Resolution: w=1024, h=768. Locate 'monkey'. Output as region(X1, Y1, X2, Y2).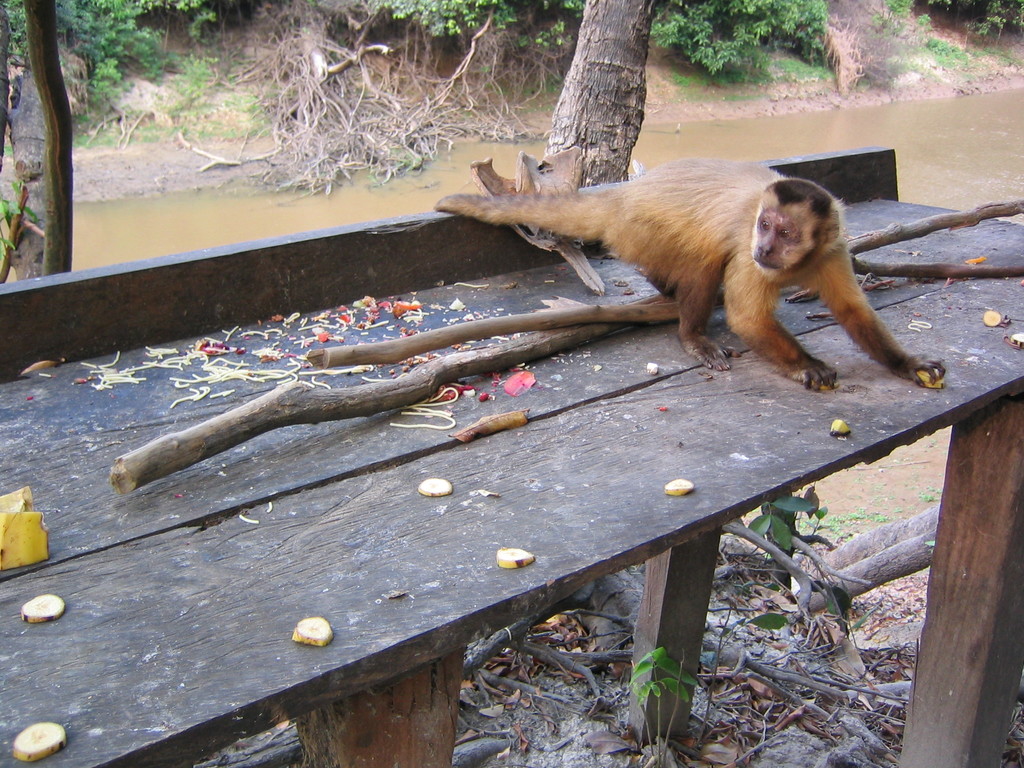
region(430, 151, 943, 388).
